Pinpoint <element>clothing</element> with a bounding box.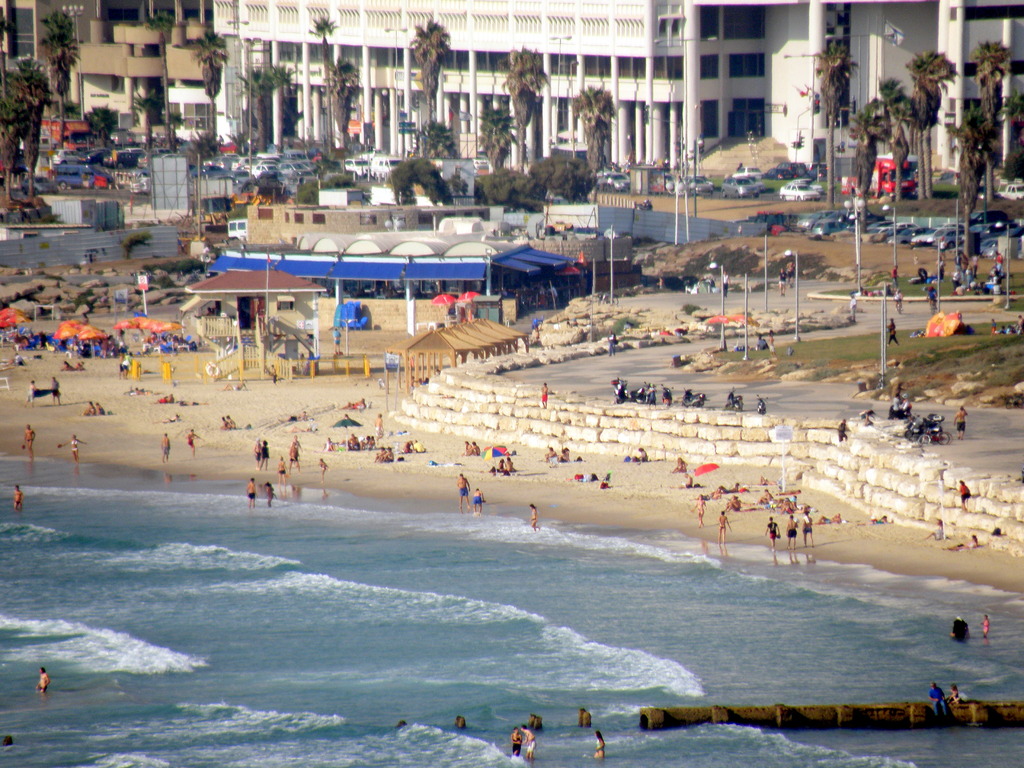
box(37, 685, 48, 692).
